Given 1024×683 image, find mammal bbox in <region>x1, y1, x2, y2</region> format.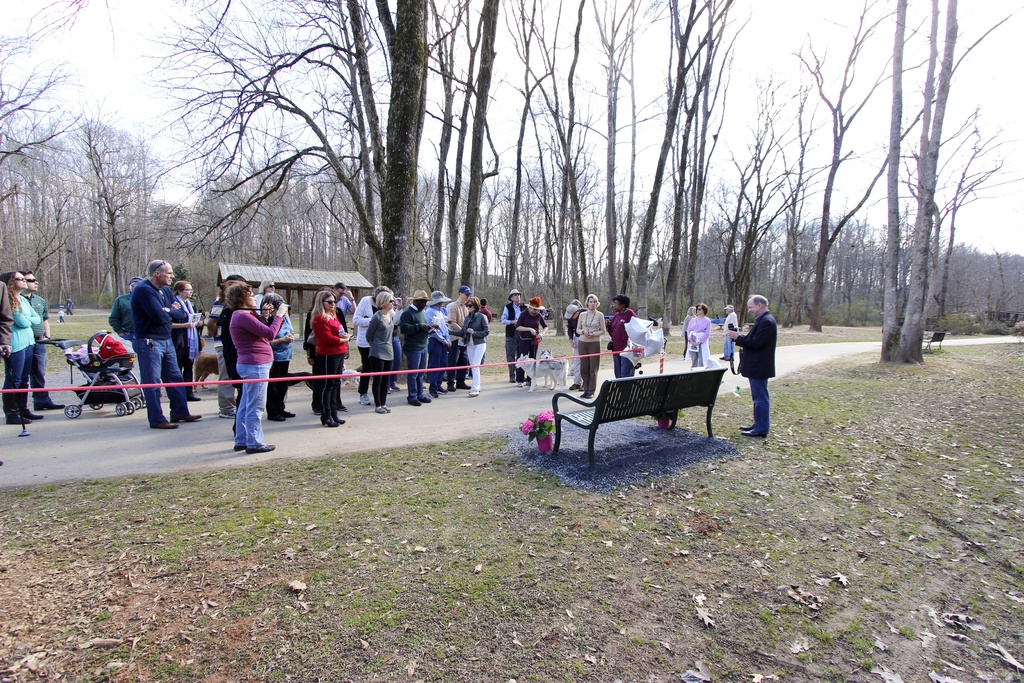
<region>607, 292, 637, 406</region>.
